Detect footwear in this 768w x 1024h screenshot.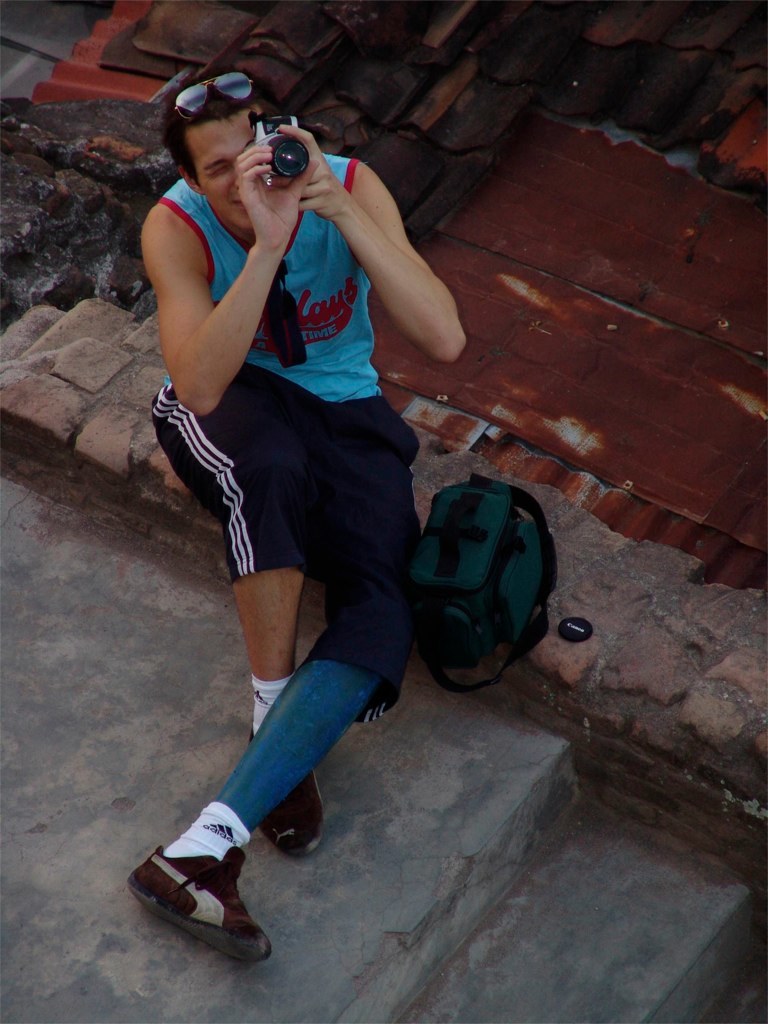
Detection: left=135, top=826, right=276, bottom=959.
